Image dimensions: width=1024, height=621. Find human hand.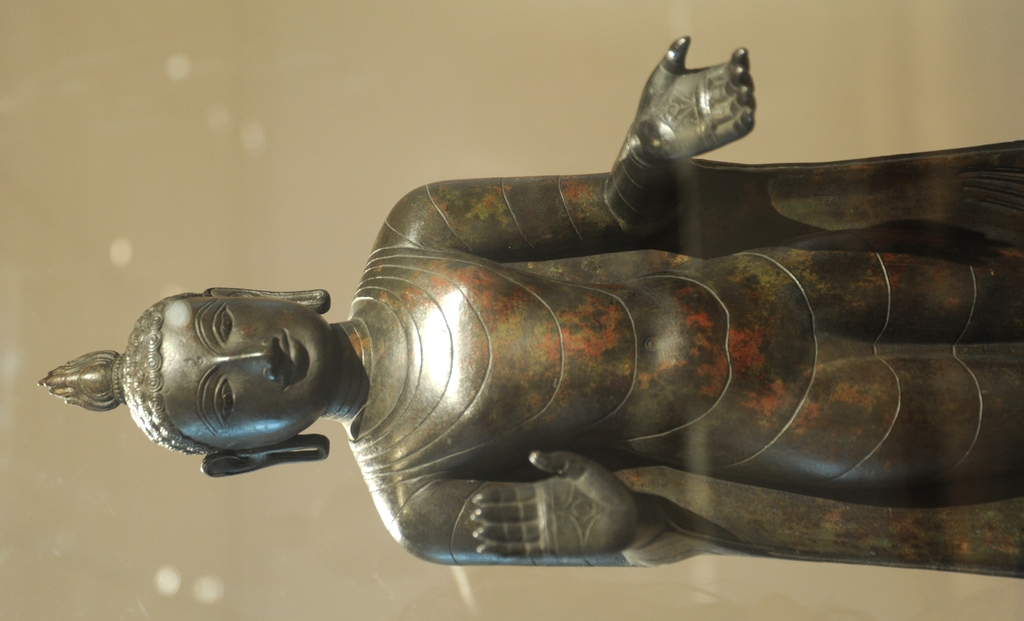
Rect(591, 39, 776, 163).
